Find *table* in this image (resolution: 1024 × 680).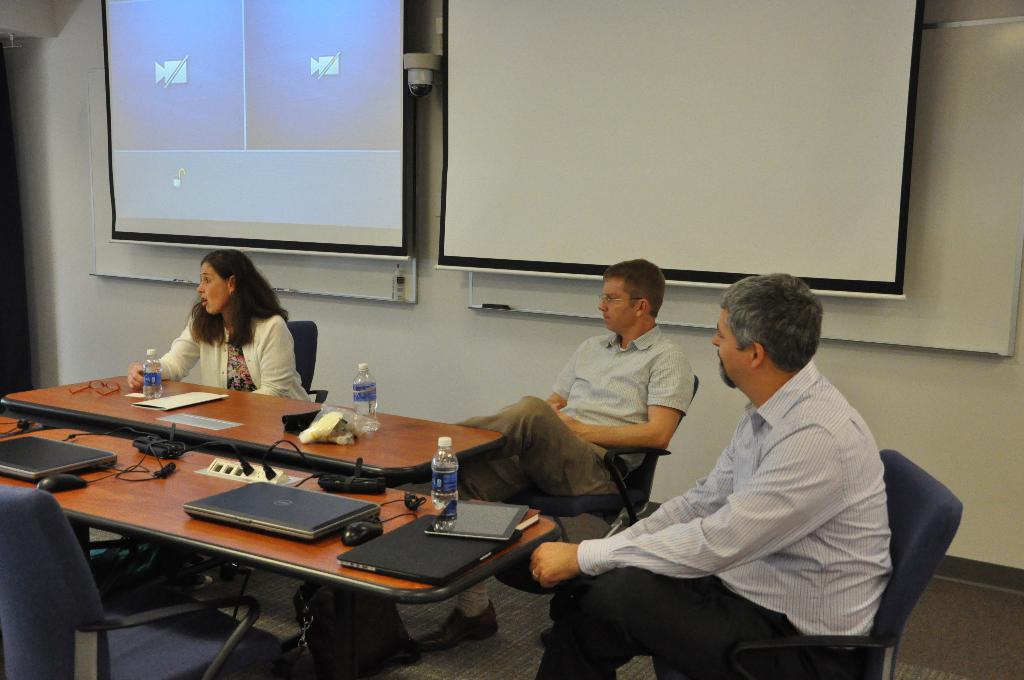
l=0, t=364, r=510, b=504.
